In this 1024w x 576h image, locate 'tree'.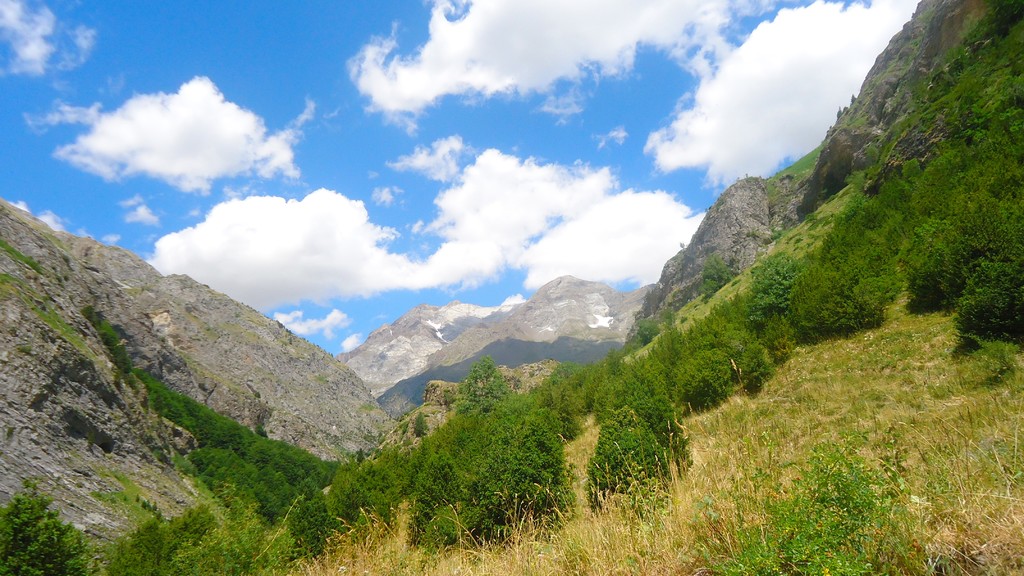
Bounding box: l=414, t=351, r=509, b=435.
